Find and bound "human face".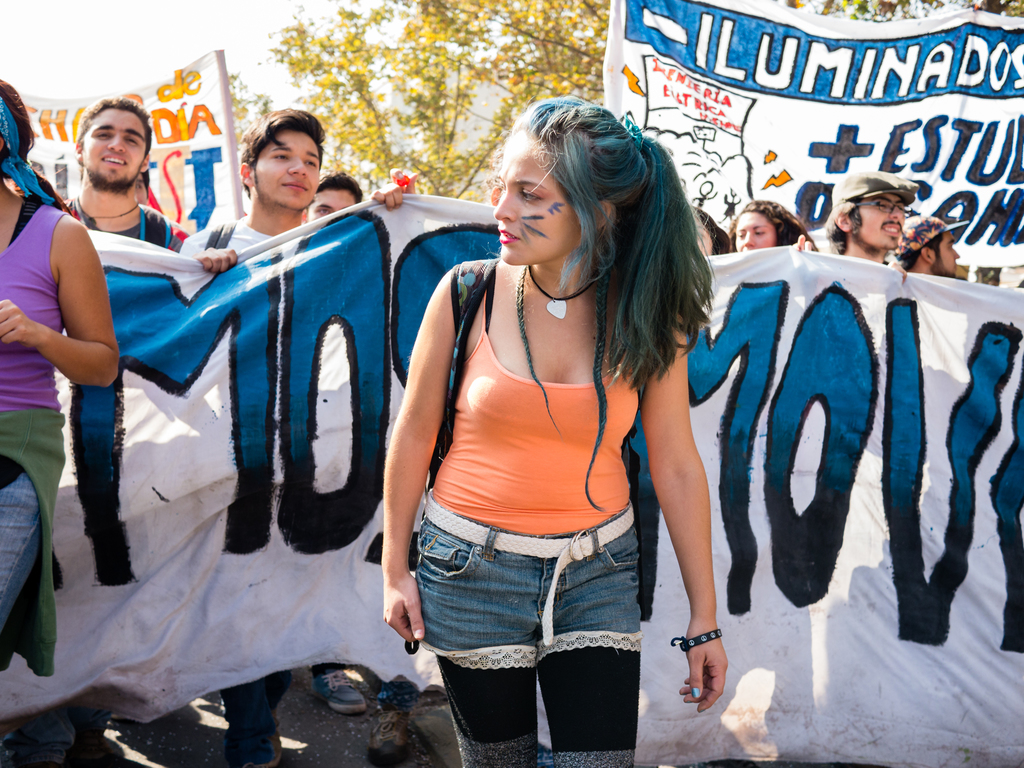
Bound: x1=82, y1=103, x2=153, y2=188.
